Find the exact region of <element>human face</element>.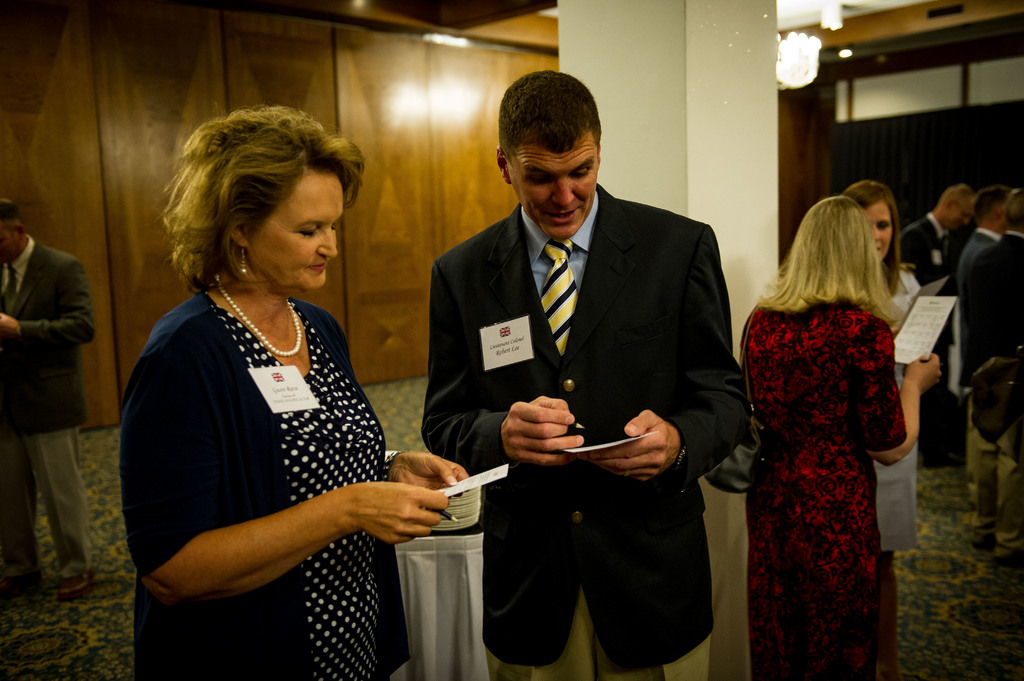
Exact region: [x1=866, y1=204, x2=890, y2=255].
